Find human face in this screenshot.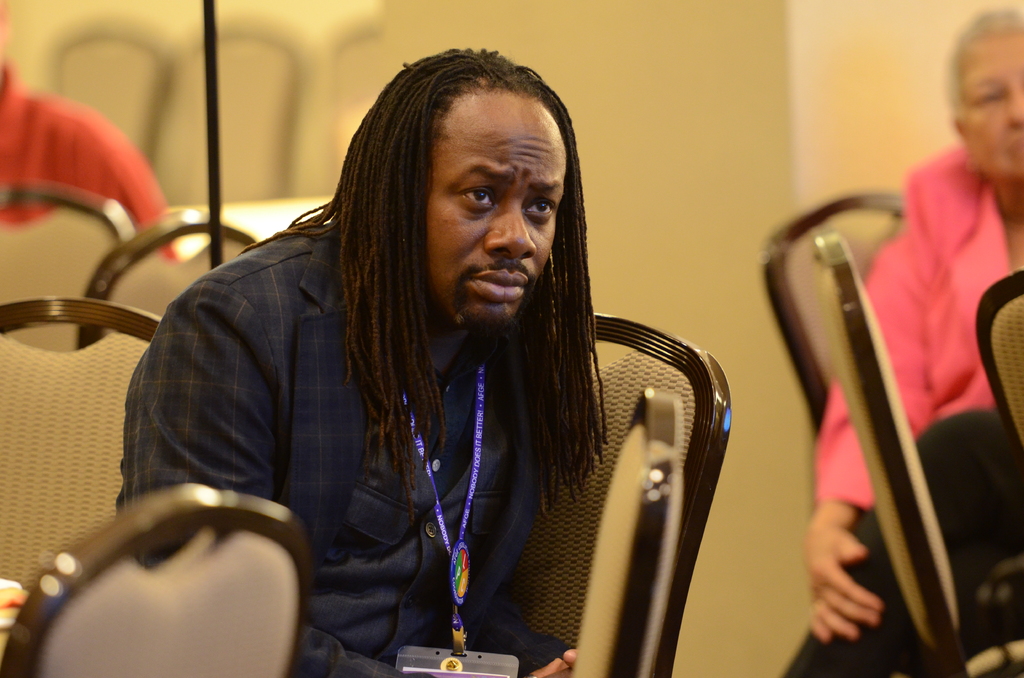
The bounding box for human face is x1=962, y1=35, x2=1023, y2=180.
